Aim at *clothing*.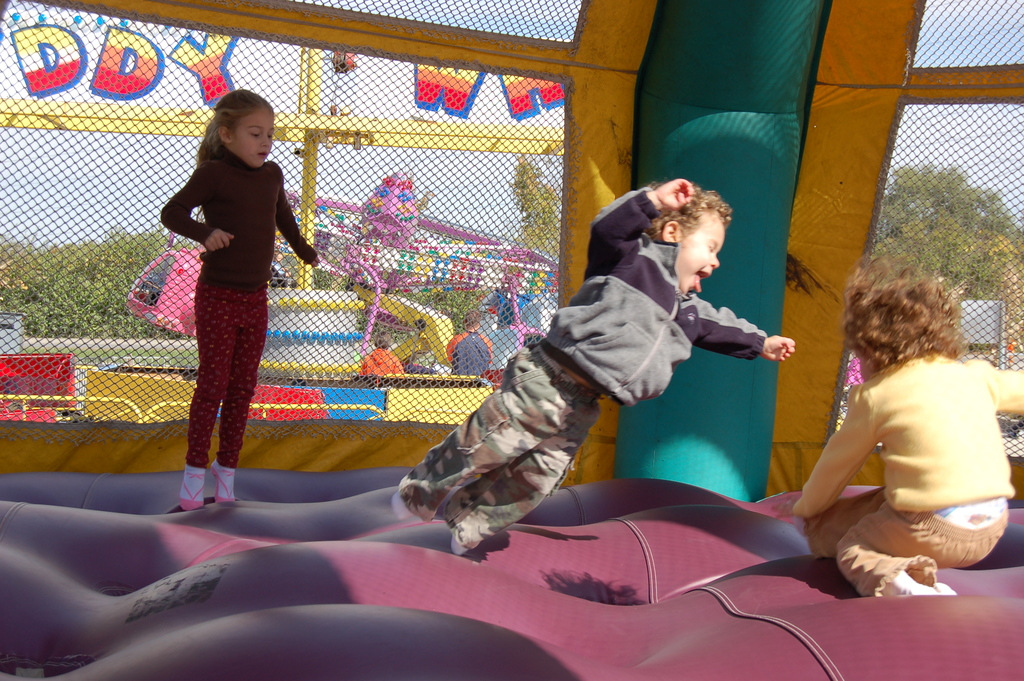
Aimed at <box>157,126,301,448</box>.
